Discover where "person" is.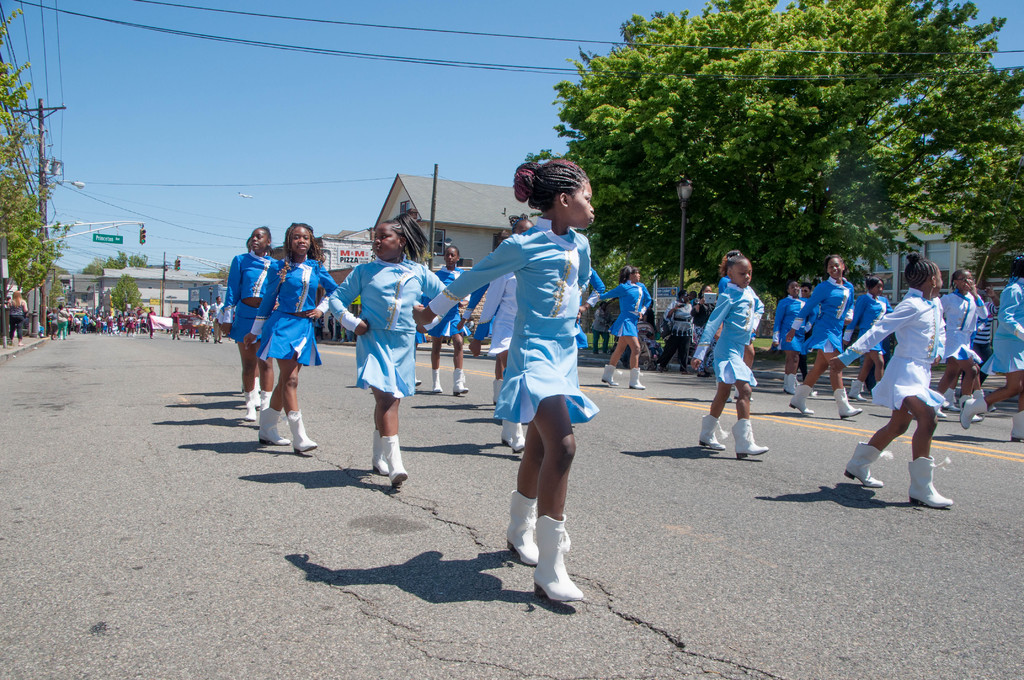
Discovered at bbox=(337, 222, 445, 482).
